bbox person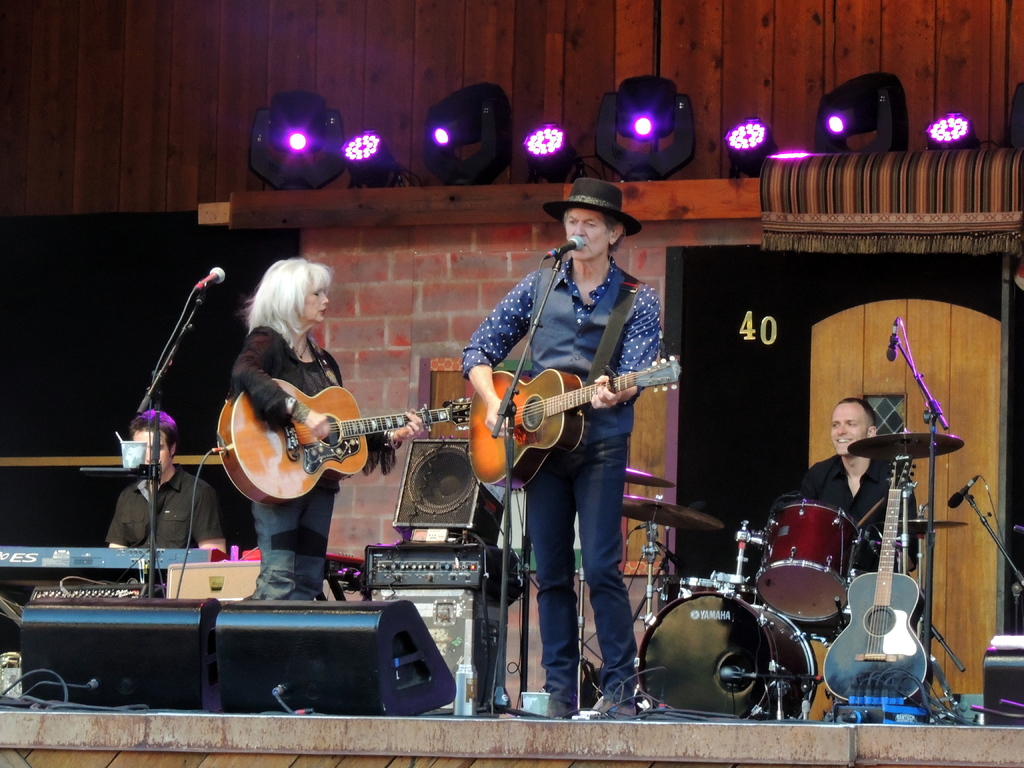
detection(103, 399, 226, 555)
